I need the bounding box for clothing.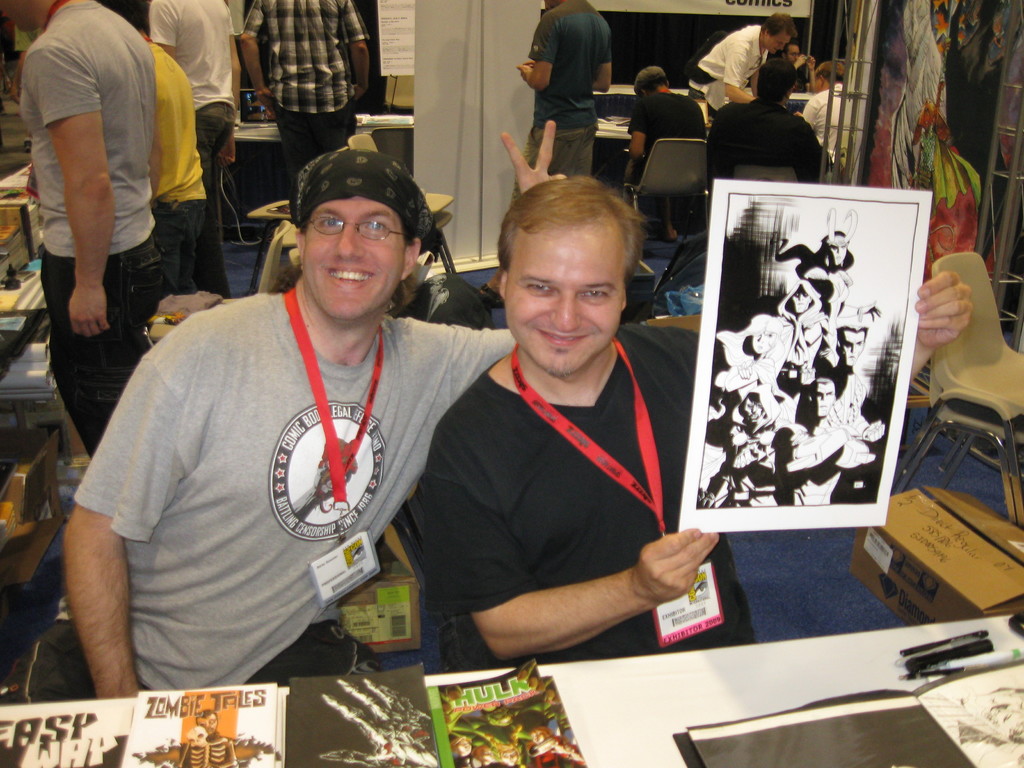
Here it is: [701, 417, 801, 507].
